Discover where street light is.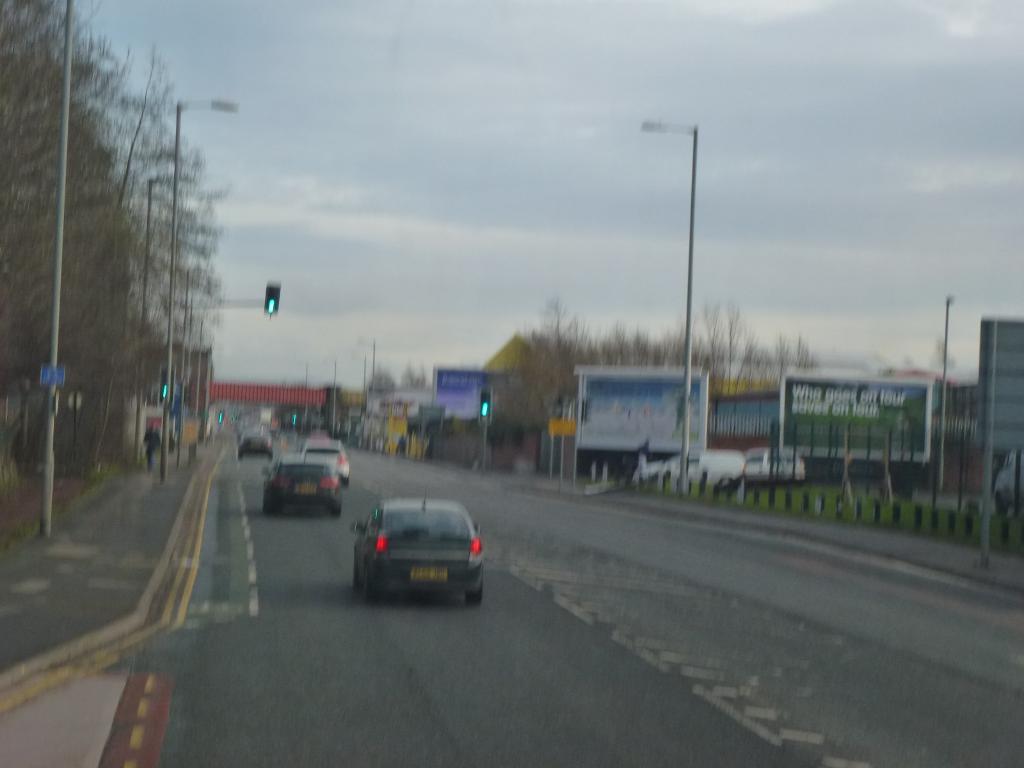
Discovered at bbox=(642, 122, 707, 500).
